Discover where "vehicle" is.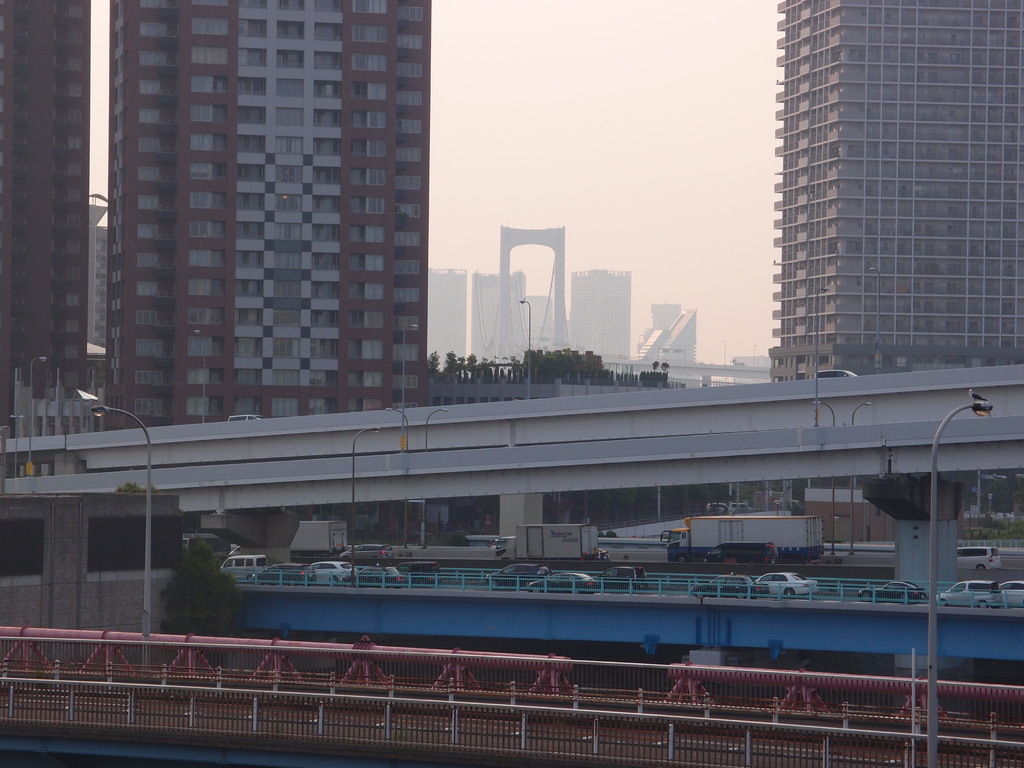
Discovered at left=956, top=546, right=1003, bottom=575.
